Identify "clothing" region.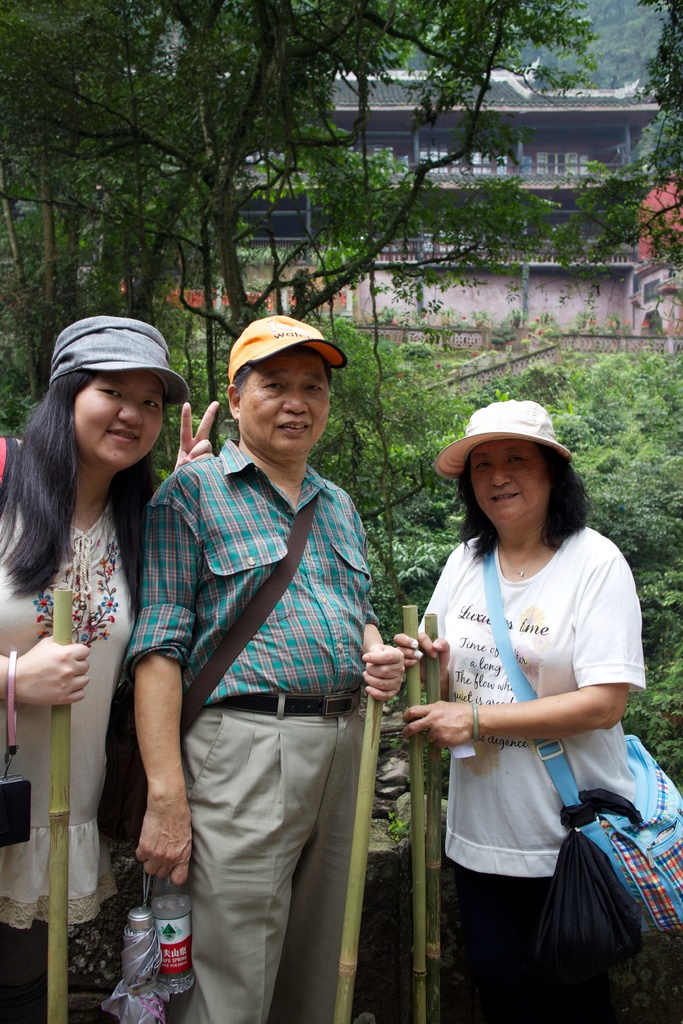
Region: 133:435:386:1023.
